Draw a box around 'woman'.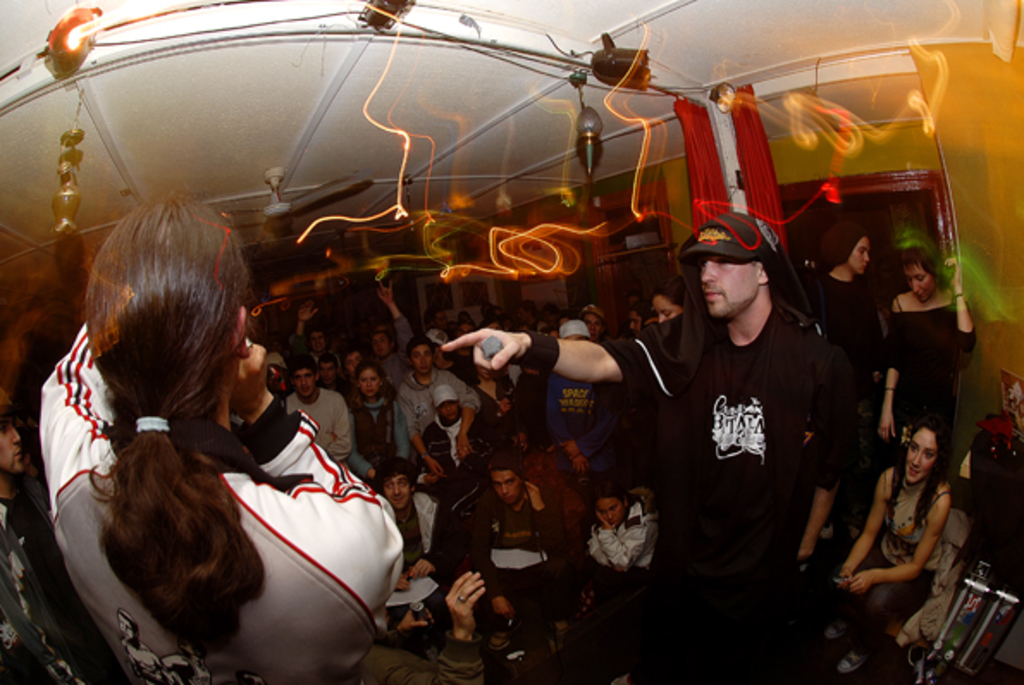
{"left": 835, "top": 423, "right": 948, "bottom": 683}.
